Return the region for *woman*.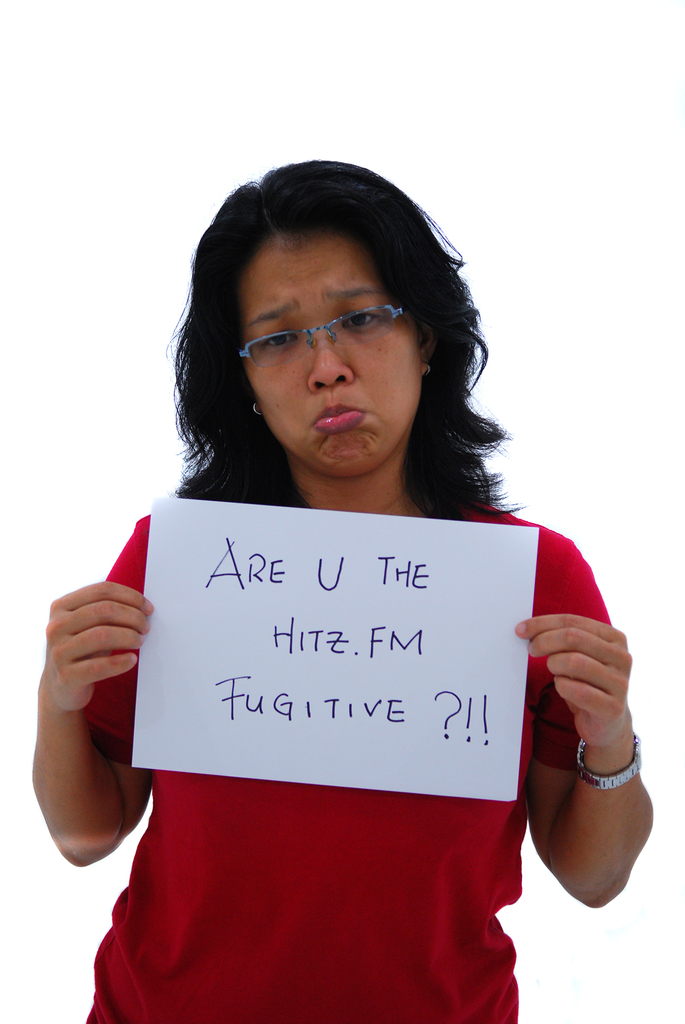
detection(25, 154, 658, 1023).
